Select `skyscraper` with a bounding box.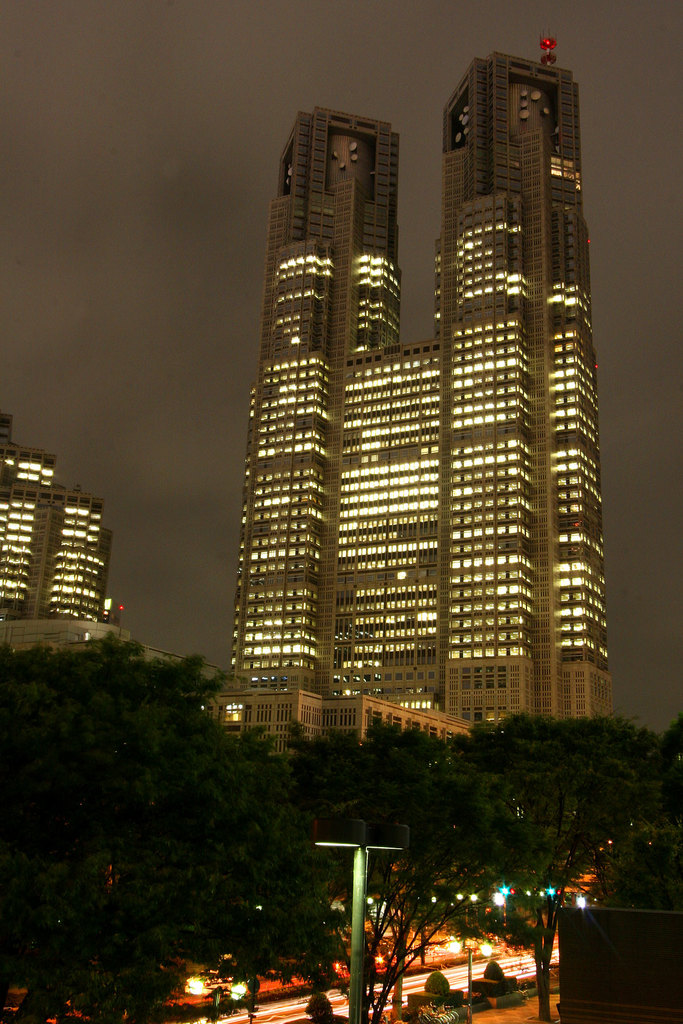
<bbox>0, 405, 114, 687</bbox>.
